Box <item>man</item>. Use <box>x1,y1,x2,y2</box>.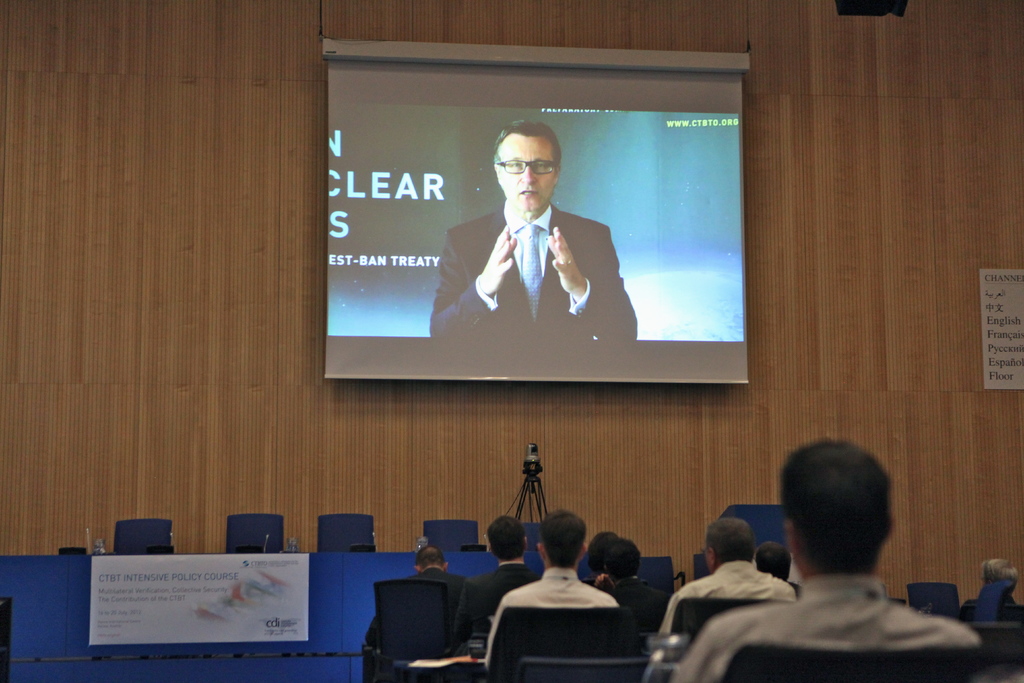
<box>457,519,553,649</box>.
